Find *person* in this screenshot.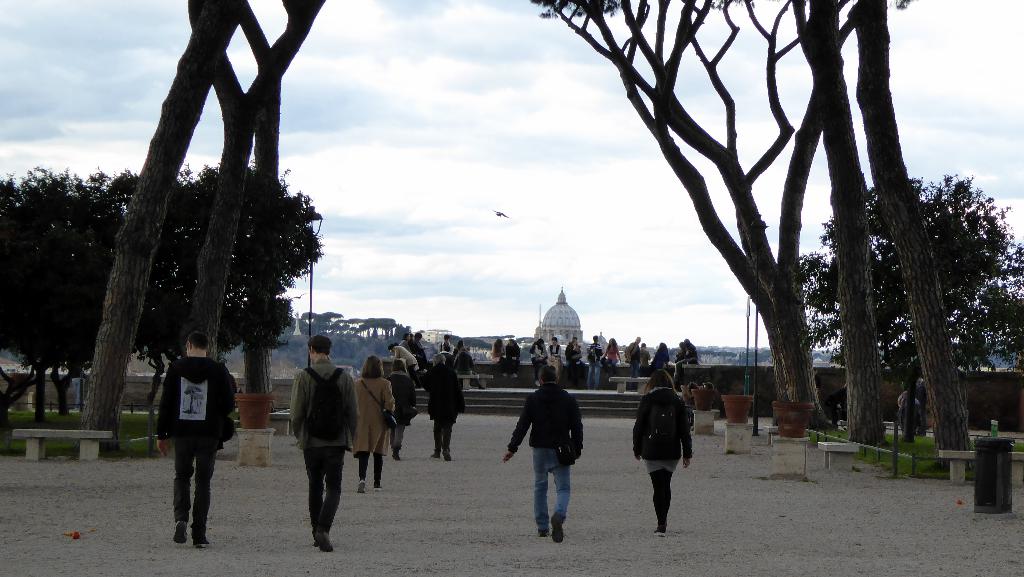
The bounding box for *person* is 546:337:559:372.
